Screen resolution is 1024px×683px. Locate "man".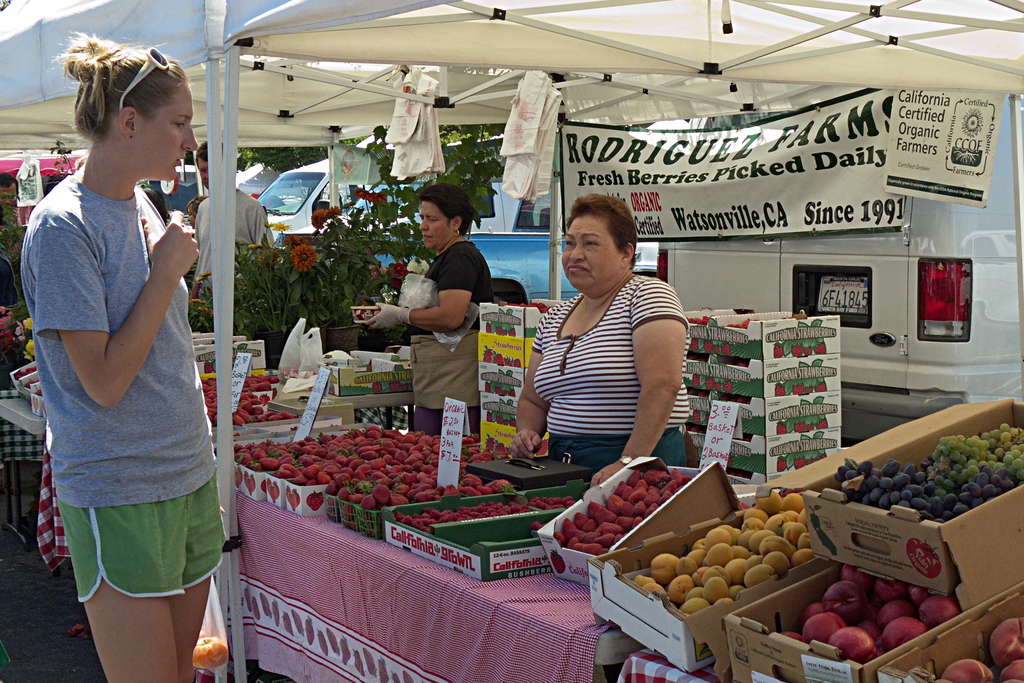
detection(177, 135, 275, 331).
